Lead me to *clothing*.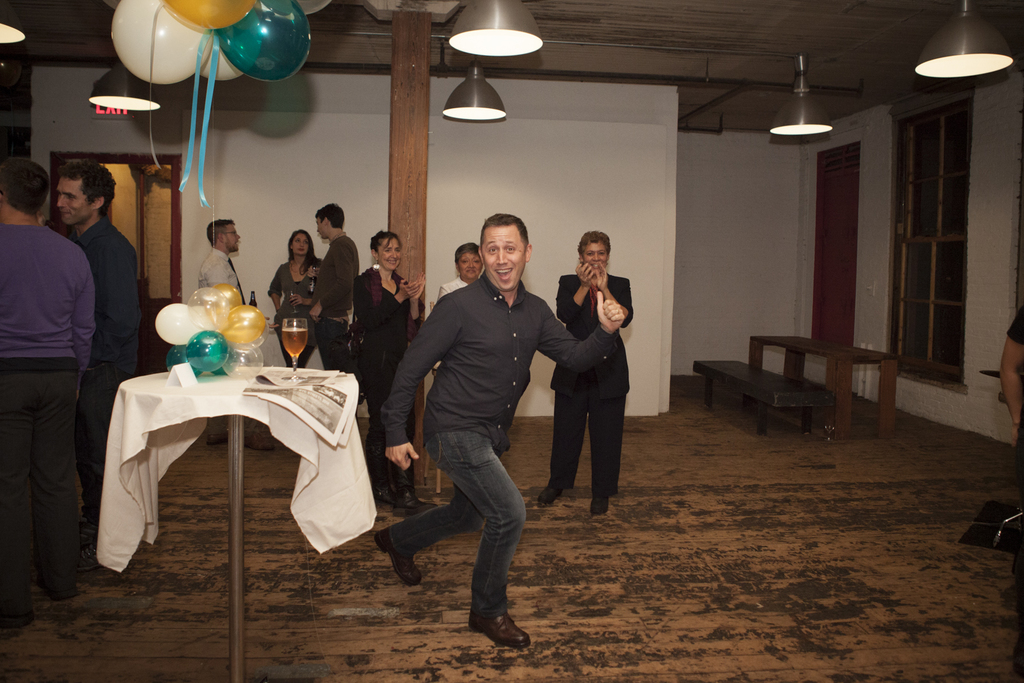
Lead to (545, 265, 637, 524).
